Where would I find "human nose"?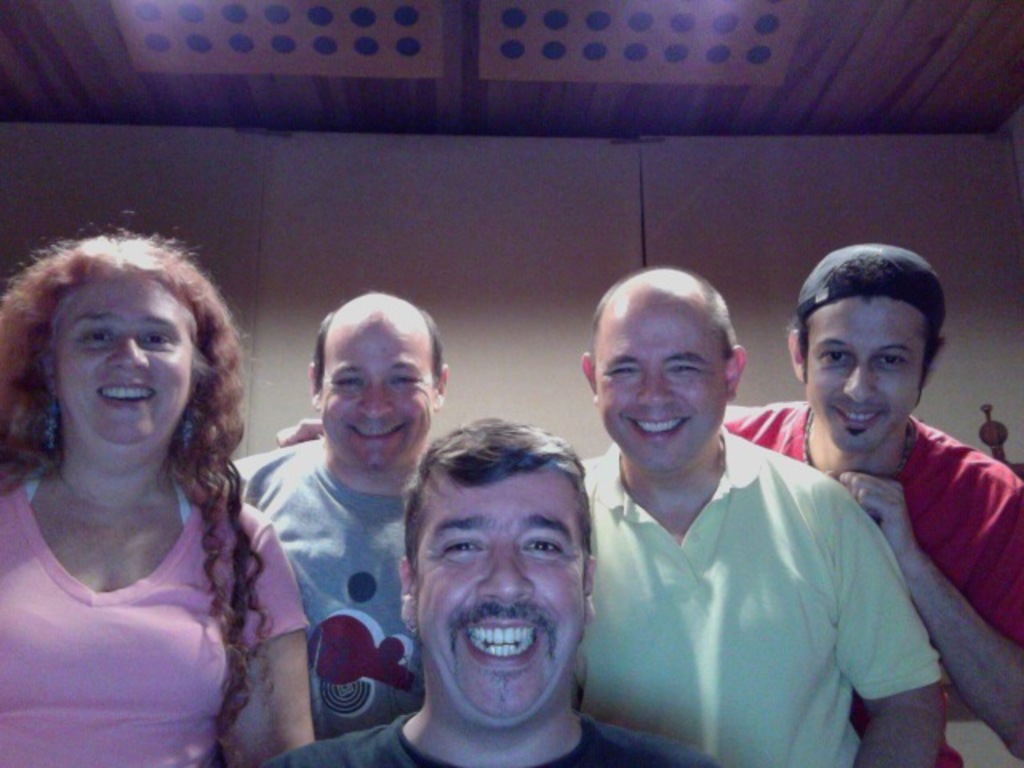
At 838/357/875/406.
